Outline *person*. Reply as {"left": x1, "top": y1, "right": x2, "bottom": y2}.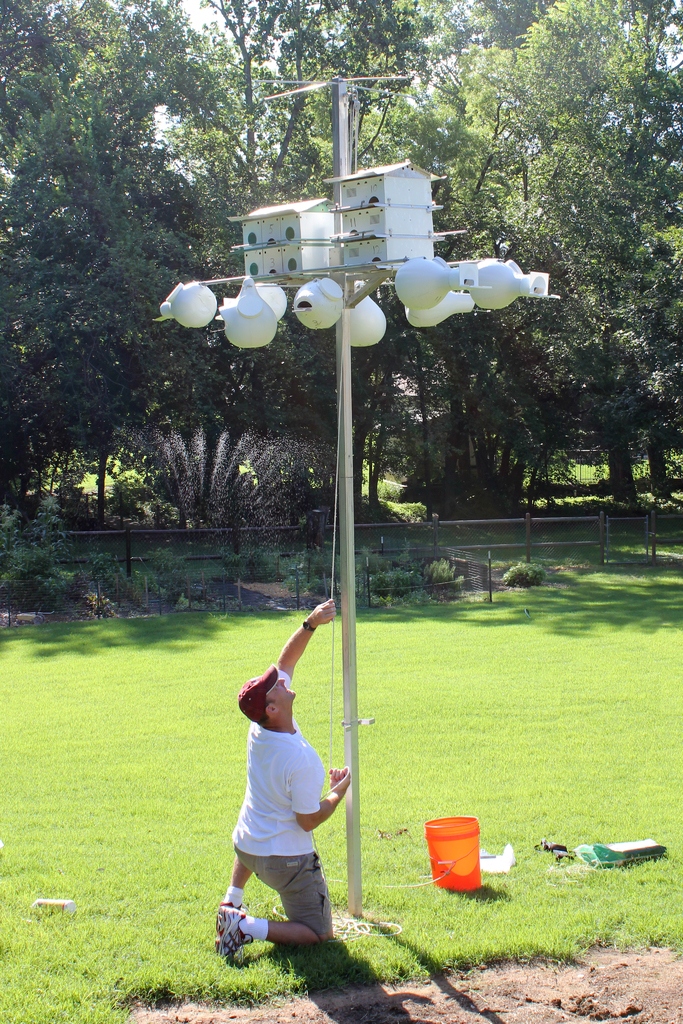
{"left": 206, "top": 582, "right": 358, "bottom": 947}.
